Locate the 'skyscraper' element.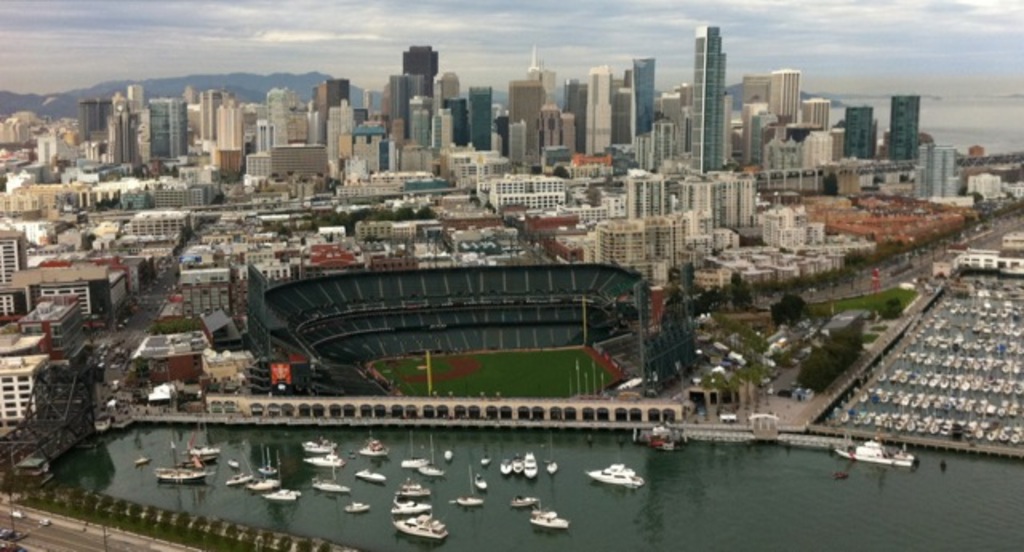
Element bbox: detection(846, 109, 870, 160).
